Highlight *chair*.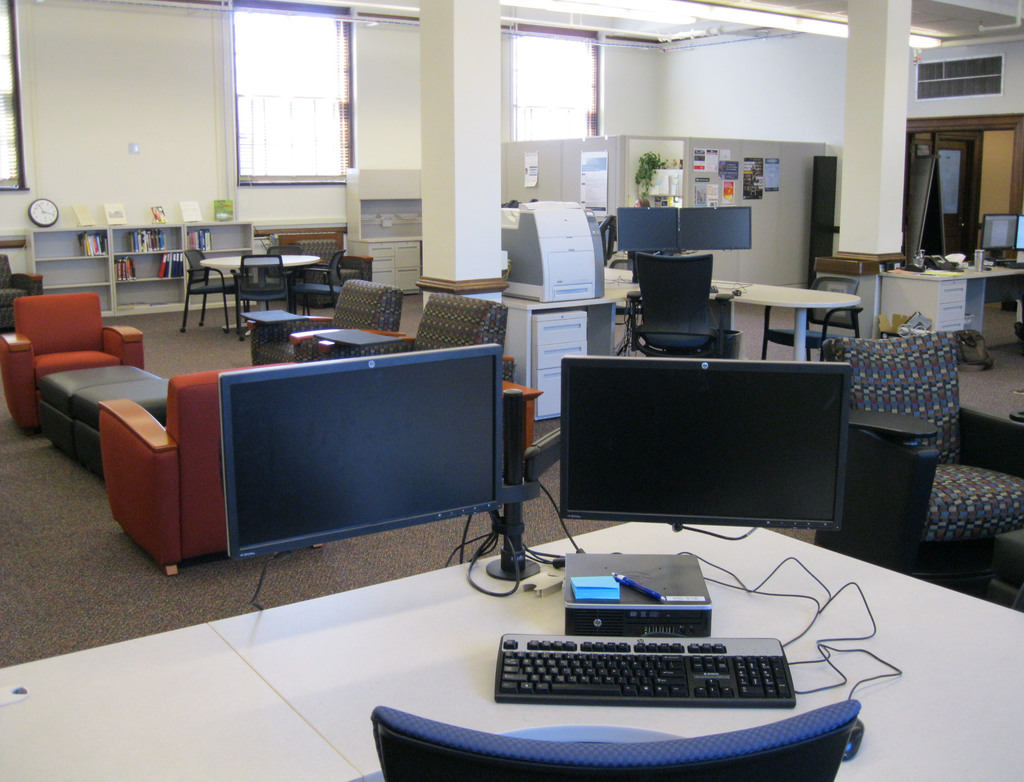
Highlighted region: region(164, 240, 236, 339).
